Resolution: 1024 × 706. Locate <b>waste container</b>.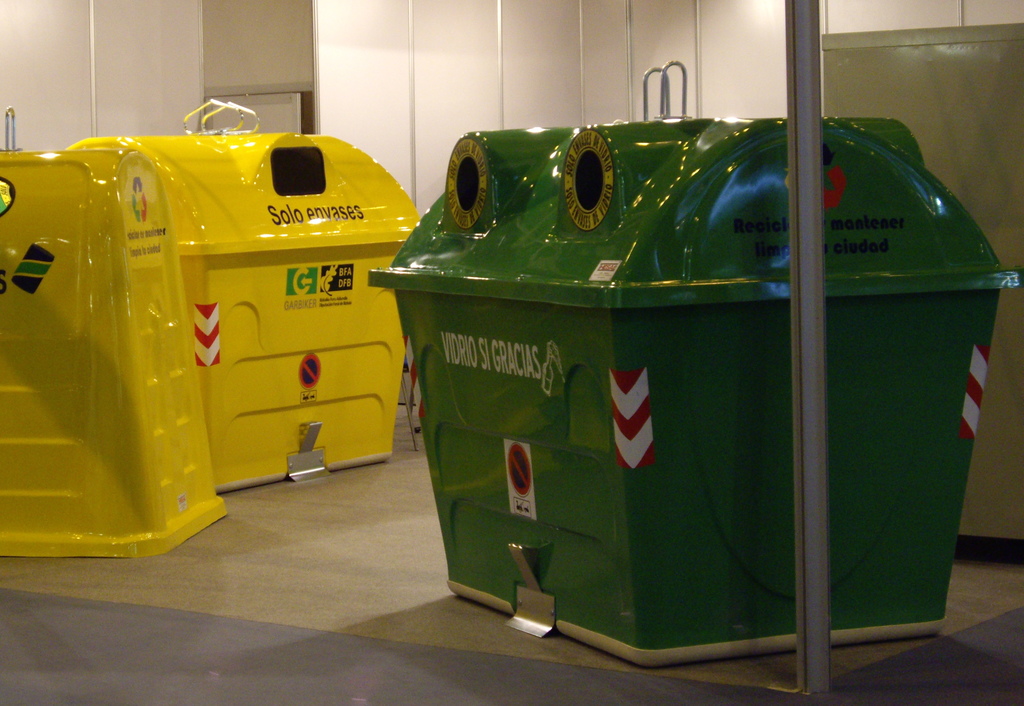
rect(71, 88, 436, 503).
